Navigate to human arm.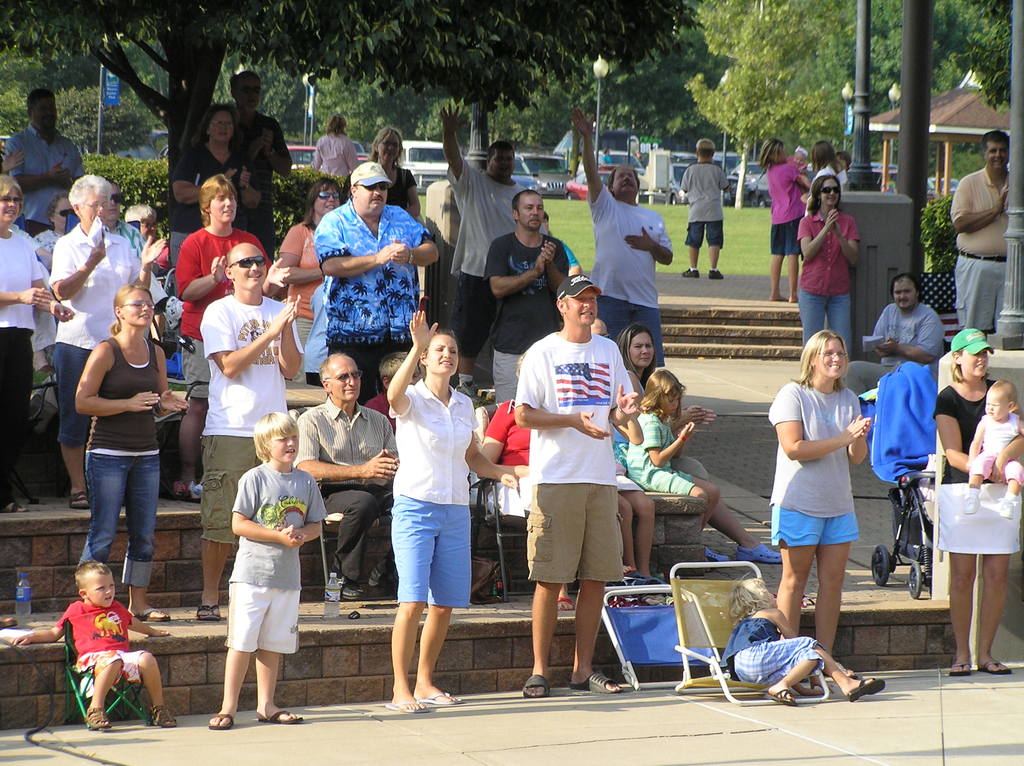
Navigation target: box(154, 350, 185, 412).
